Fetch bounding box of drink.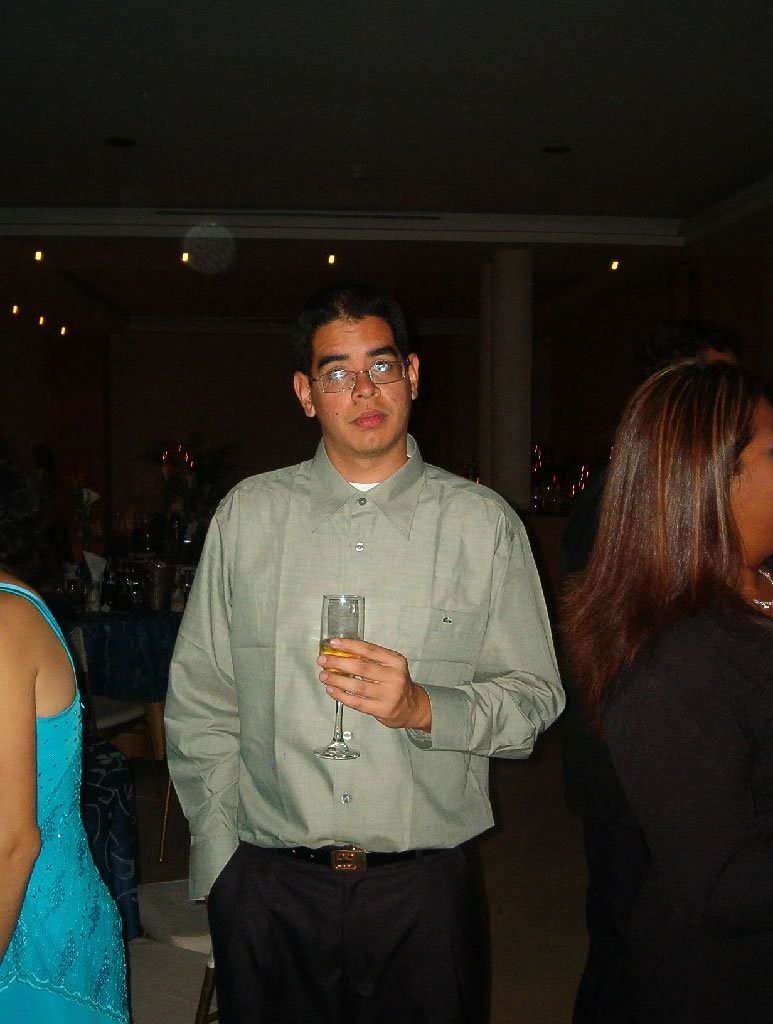
Bbox: (x1=321, y1=635, x2=371, y2=677).
